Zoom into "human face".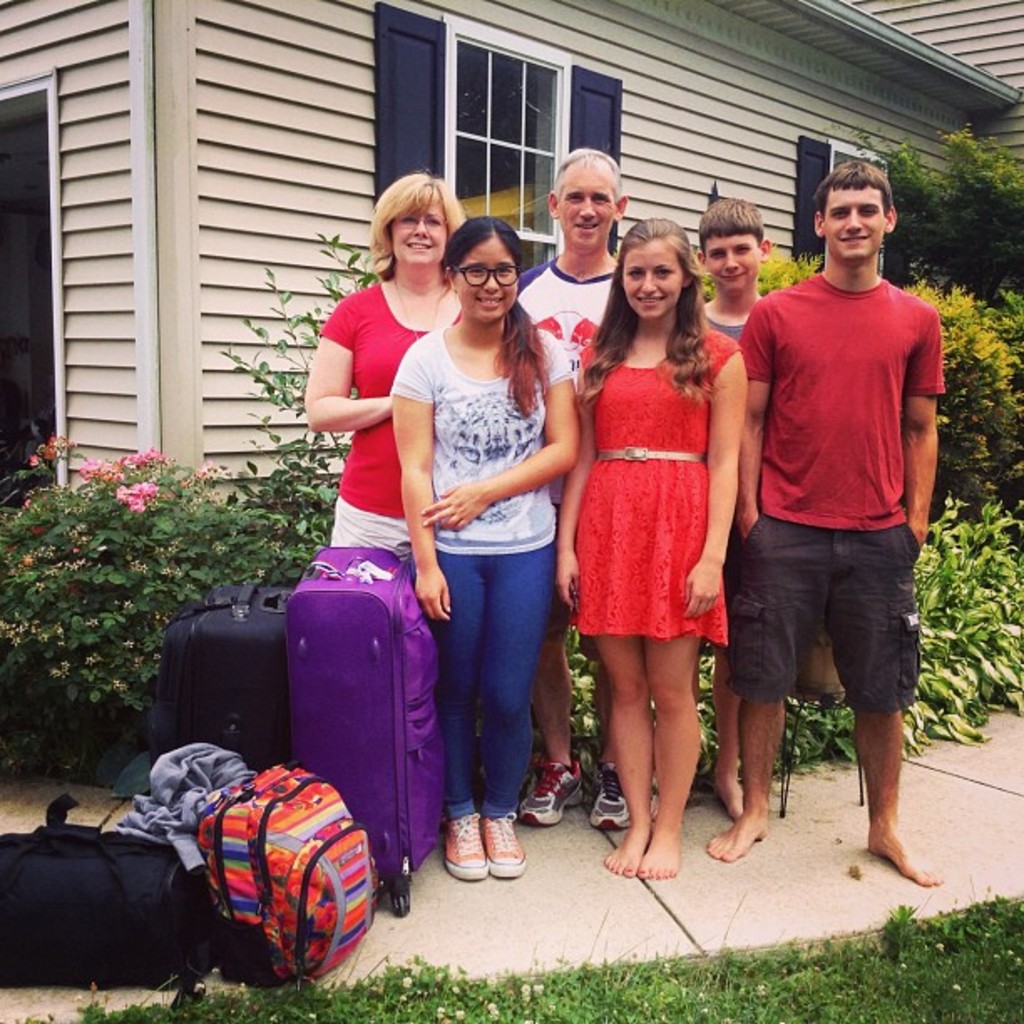
Zoom target: {"x1": 392, "y1": 197, "x2": 450, "y2": 261}.
